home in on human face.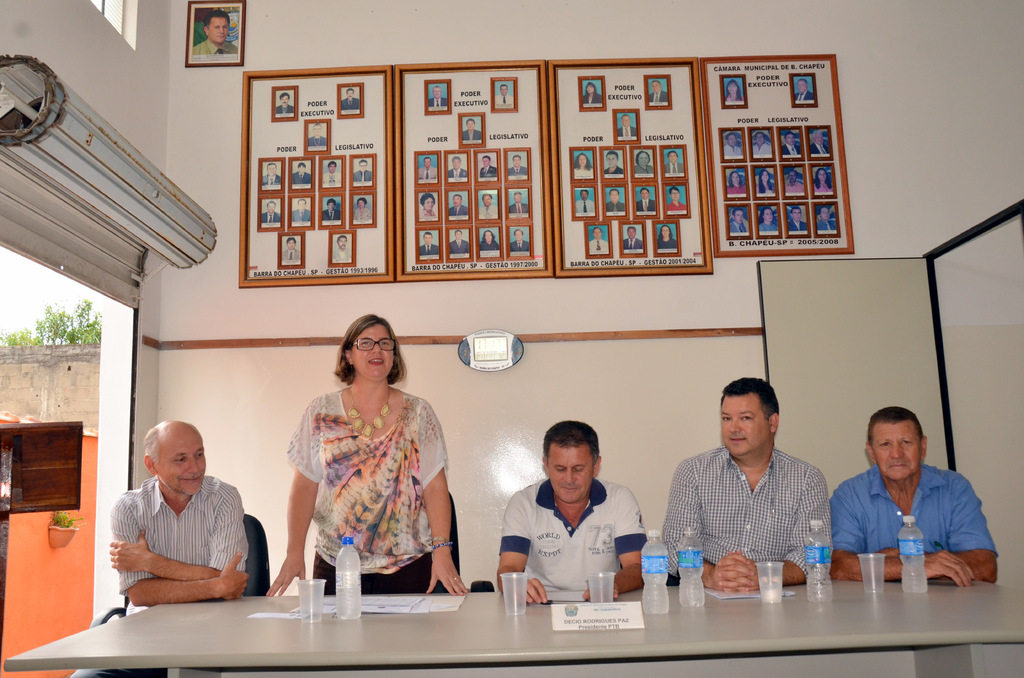
Homed in at Rect(285, 239, 296, 252).
